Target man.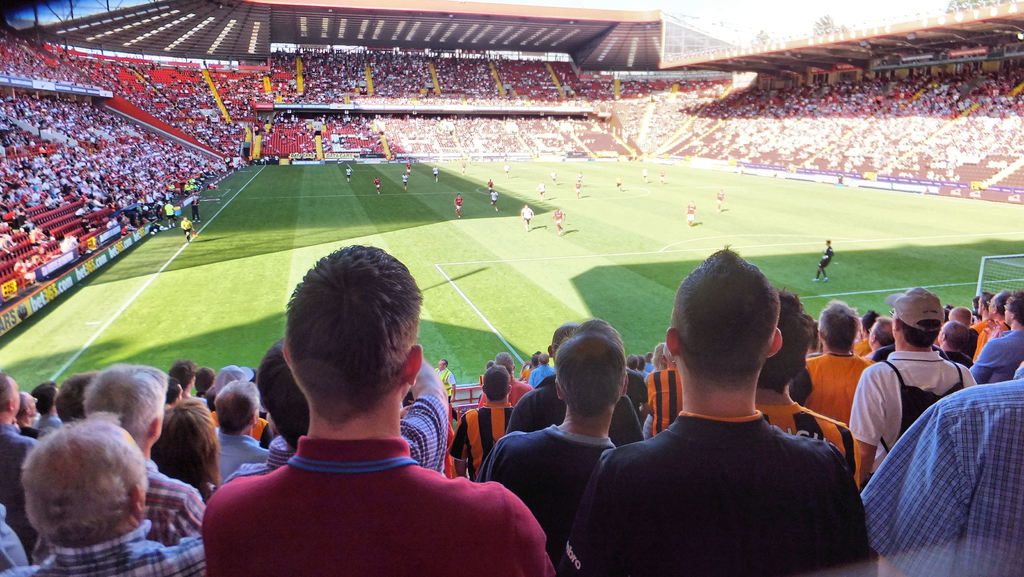
Target region: 195,193,198,222.
